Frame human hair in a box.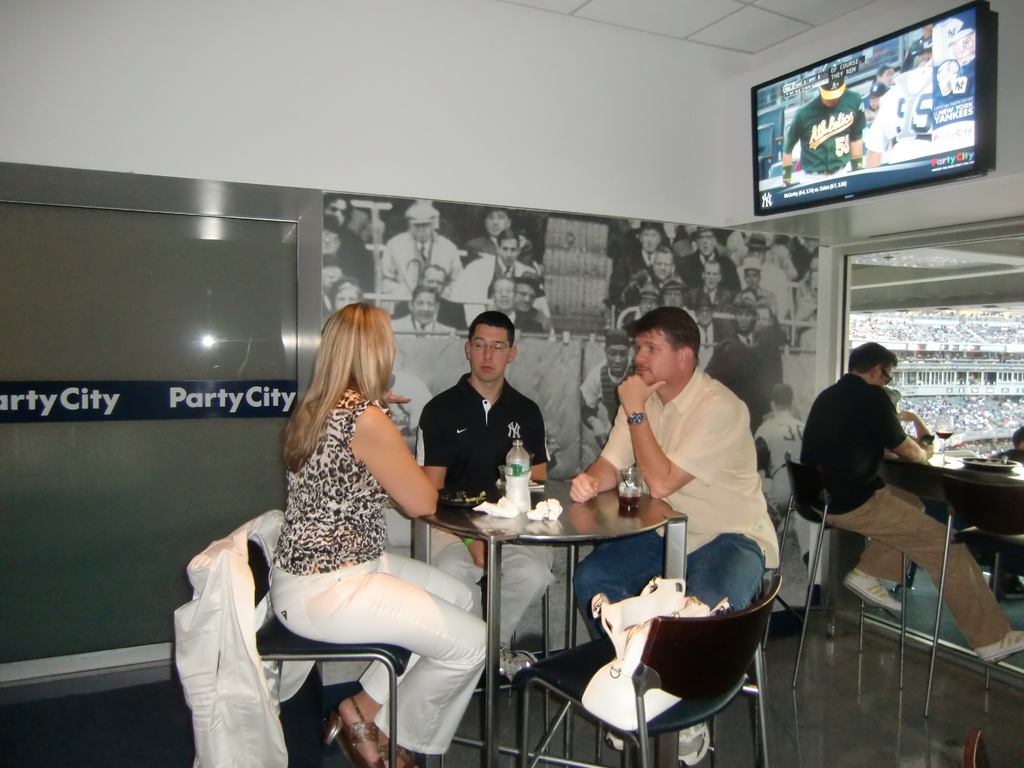
select_region(289, 301, 401, 480).
